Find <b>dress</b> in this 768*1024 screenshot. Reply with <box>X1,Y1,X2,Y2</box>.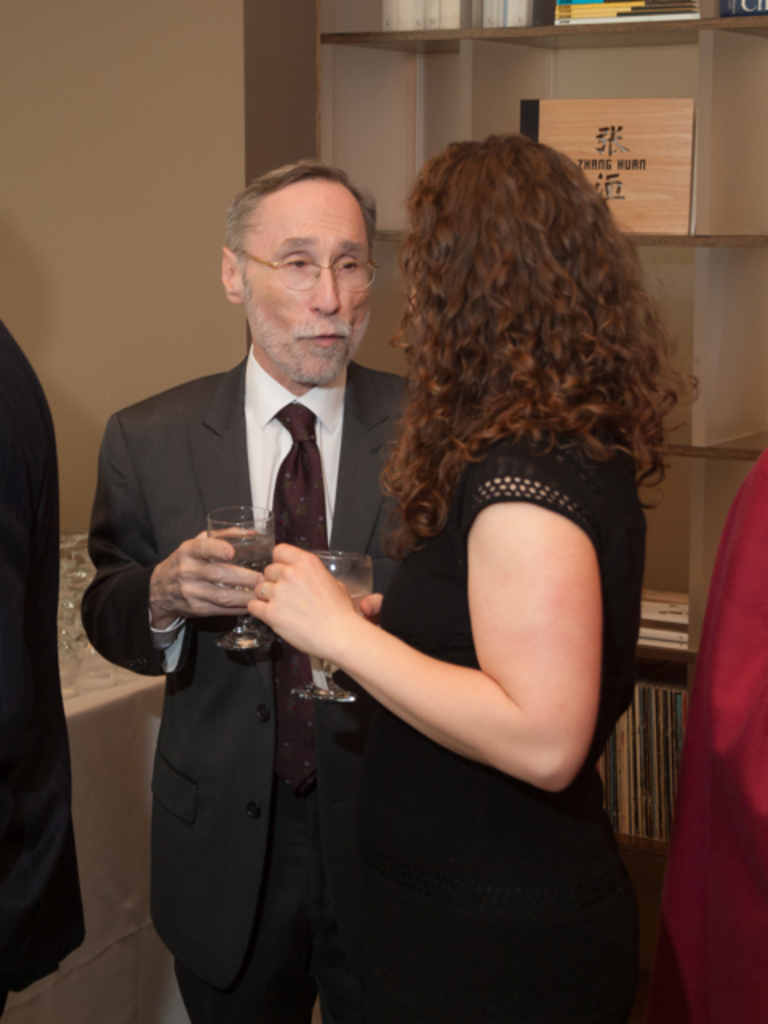
<box>314,438,646,1022</box>.
